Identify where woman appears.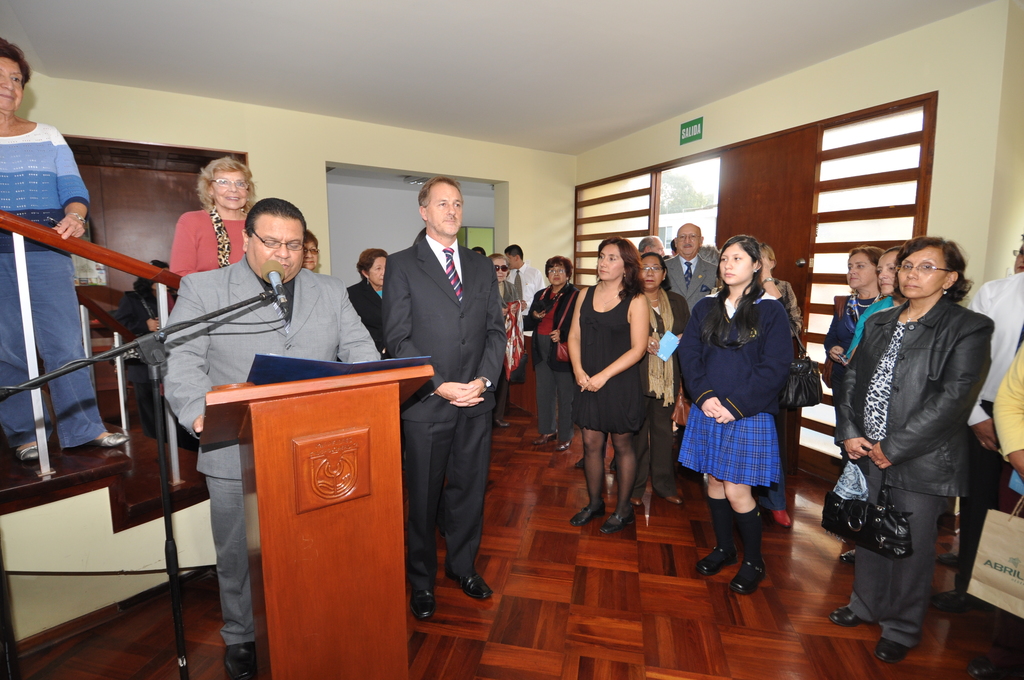
Appears at x1=634, y1=249, x2=694, y2=508.
